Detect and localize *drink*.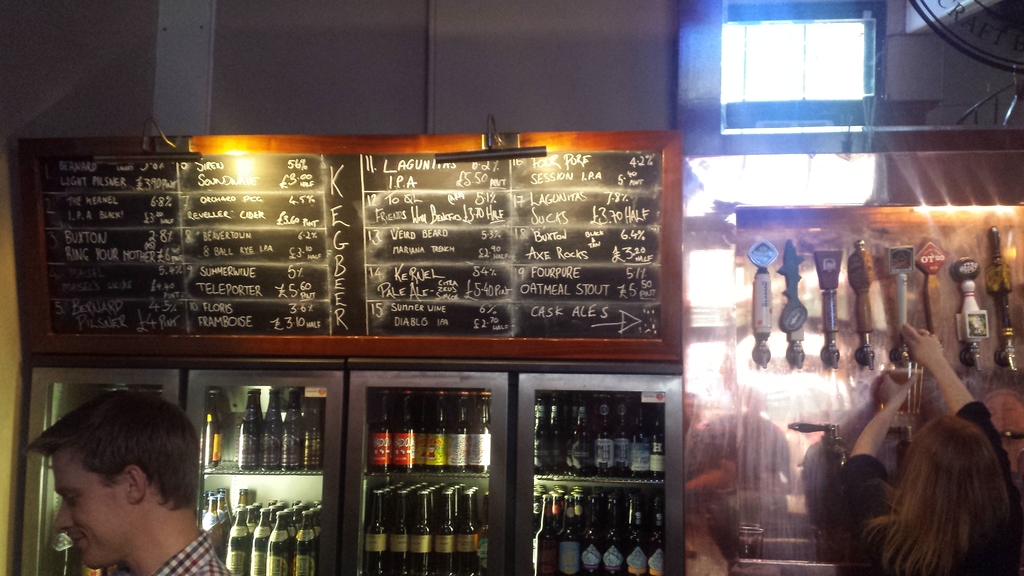
Localized at [left=262, top=380, right=285, bottom=464].
